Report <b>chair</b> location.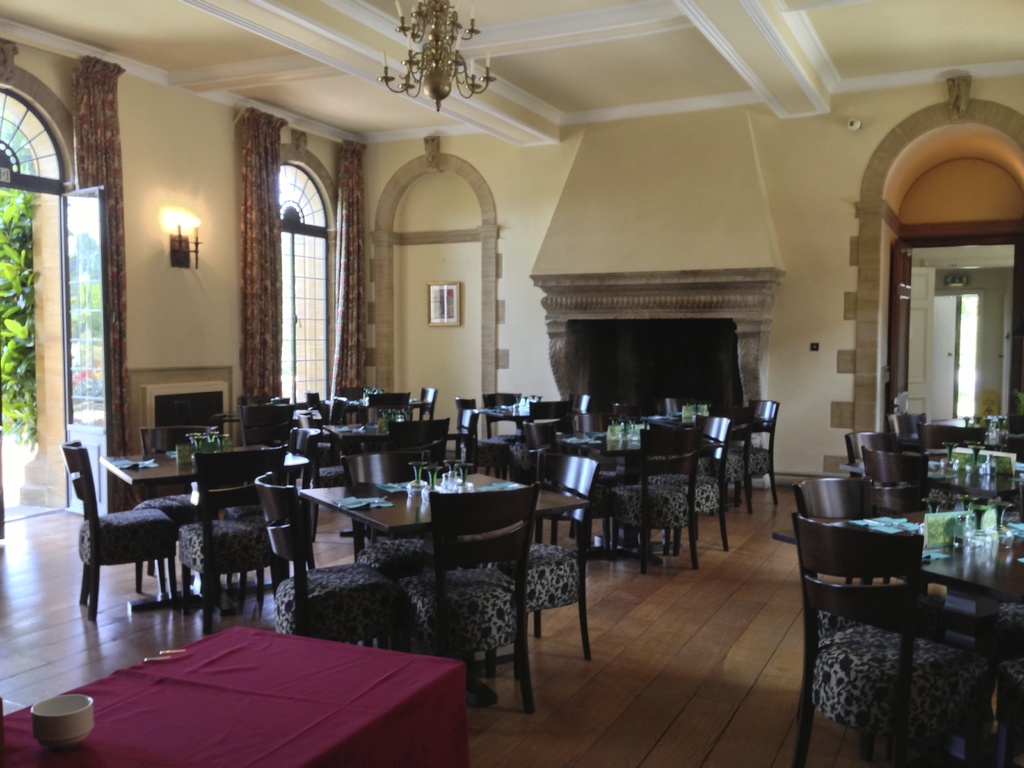
Report: BBox(339, 387, 365, 419).
